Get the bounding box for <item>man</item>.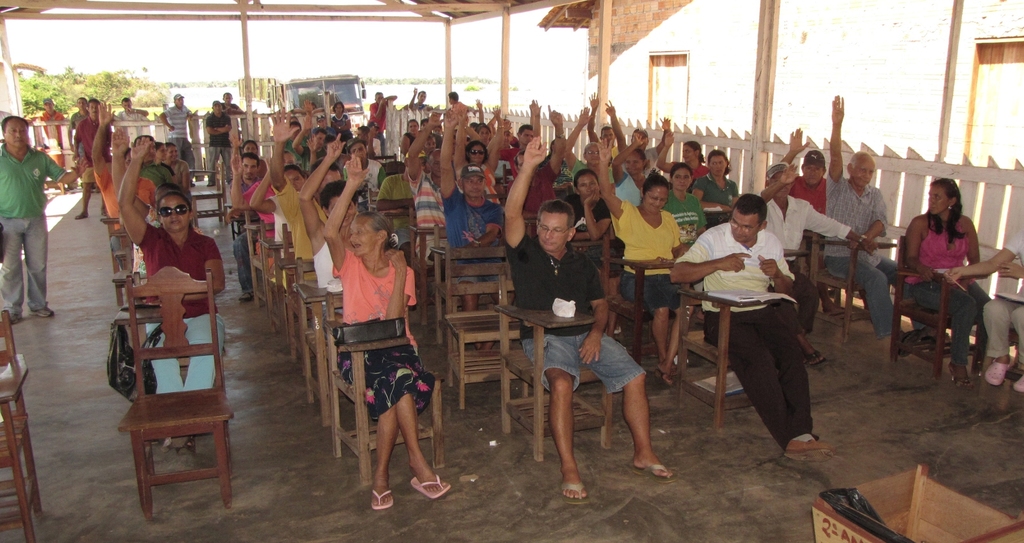
[219,89,245,121].
